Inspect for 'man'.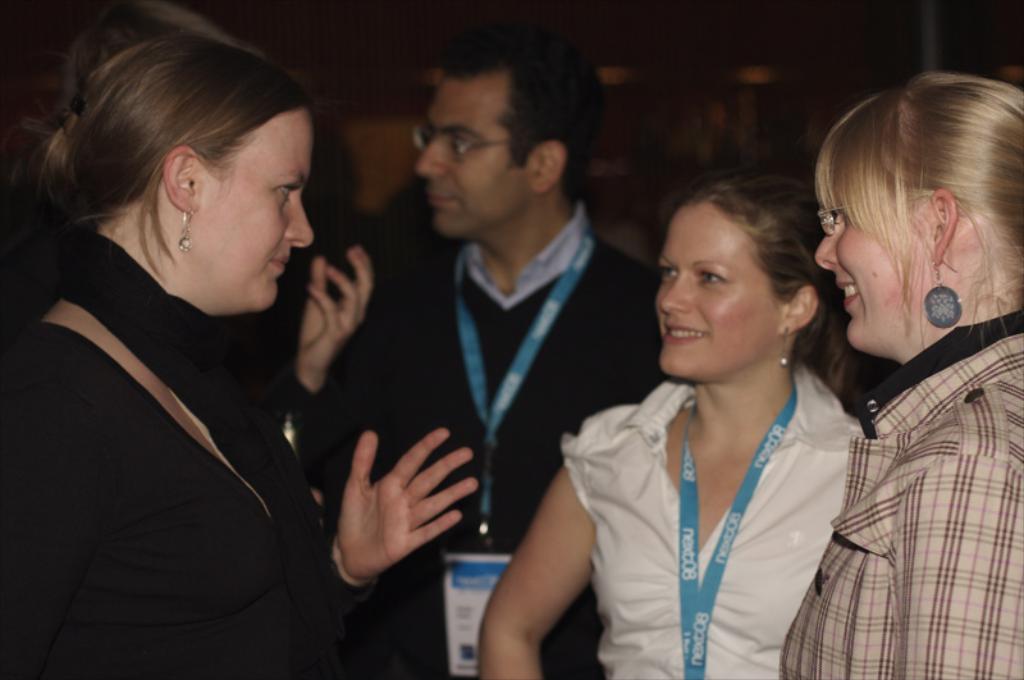
Inspection: left=293, top=32, right=672, bottom=679.
